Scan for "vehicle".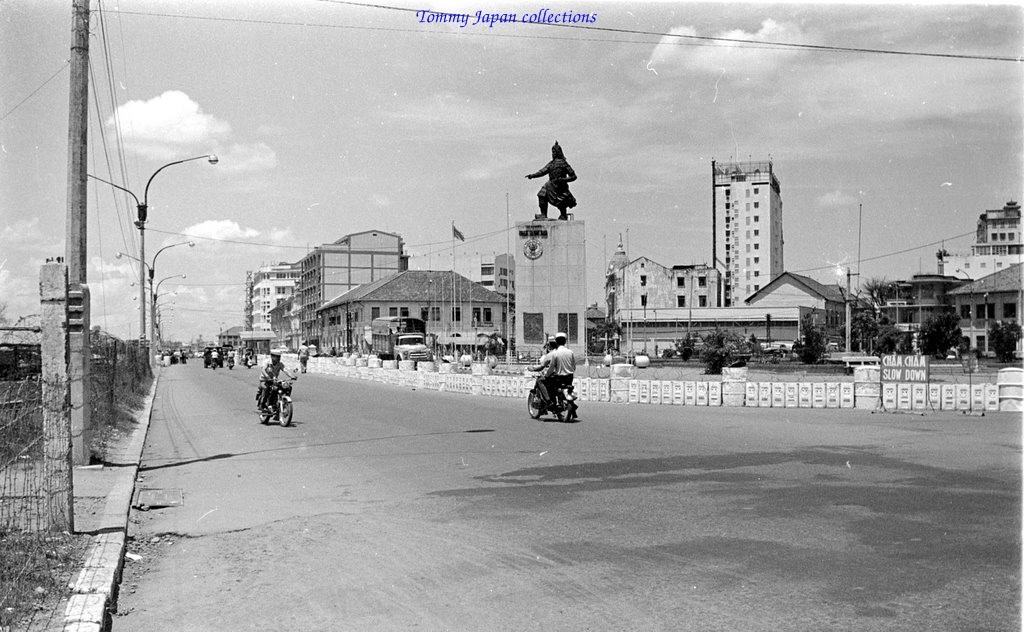
Scan result: {"x1": 629, "y1": 352, "x2": 652, "y2": 368}.
